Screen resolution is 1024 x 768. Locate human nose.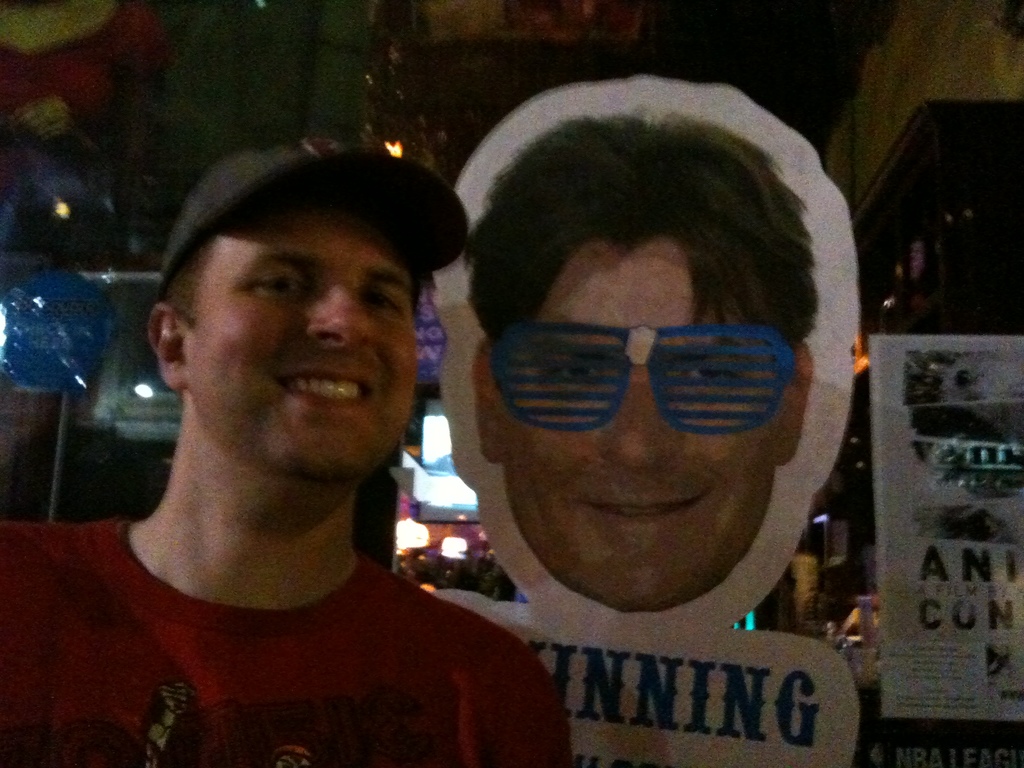
pyautogui.locateOnScreen(592, 357, 684, 472).
